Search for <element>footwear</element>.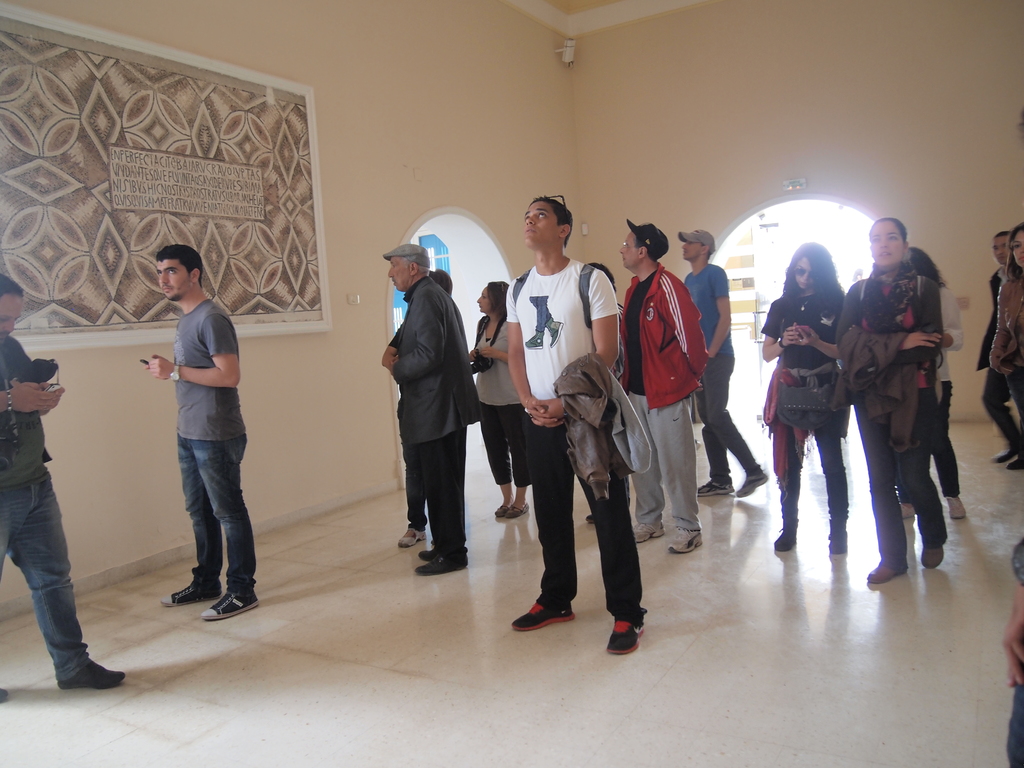
Found at (left=829, top=534, right=847, bottom=555).
